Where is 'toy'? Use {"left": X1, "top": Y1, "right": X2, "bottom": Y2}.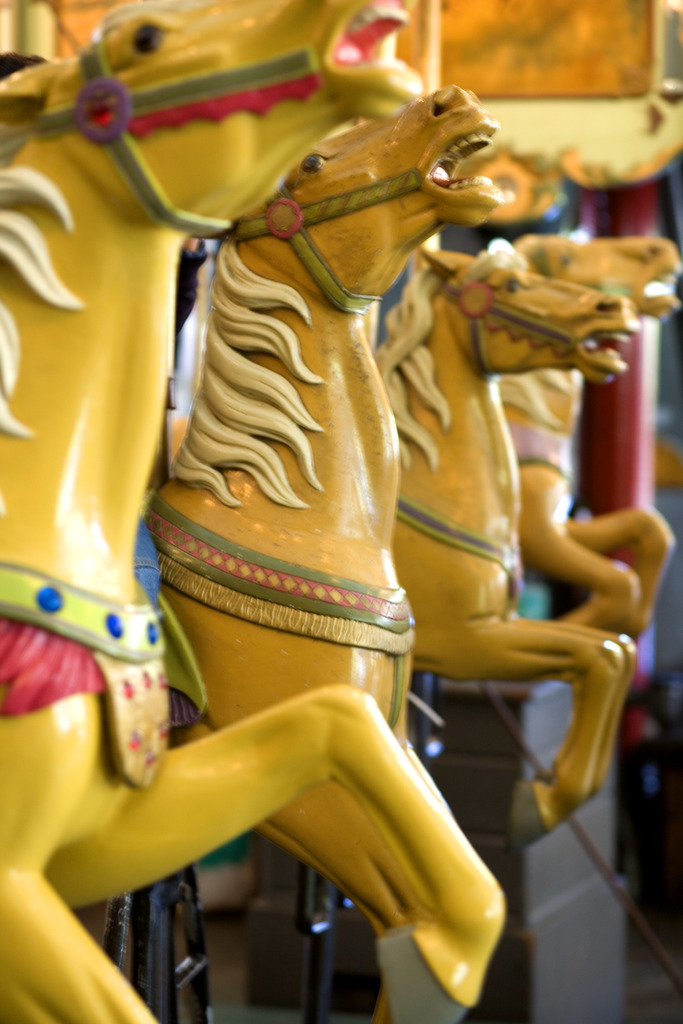
{"left": 509, "top": 230, "right": 682, "bottom": 624}.
